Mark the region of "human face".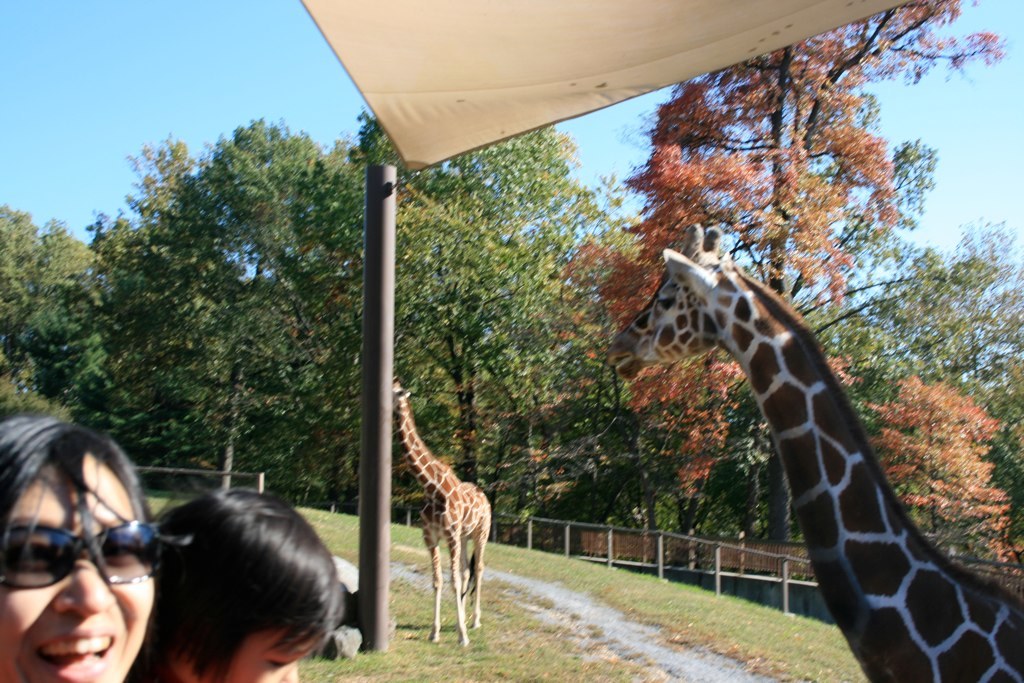
Region: [left=233, top=627, right=303, bottom=682].
